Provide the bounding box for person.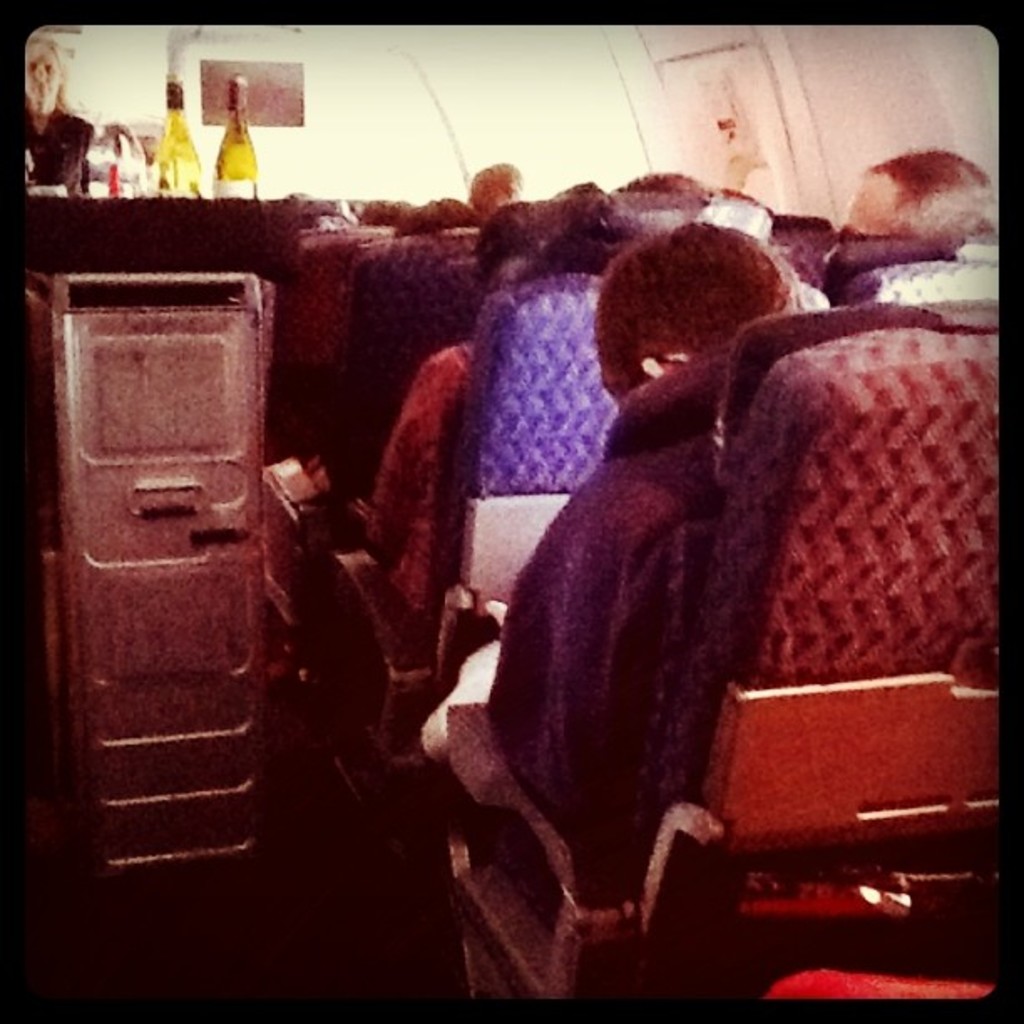
box(458, 159, 525, 229).
